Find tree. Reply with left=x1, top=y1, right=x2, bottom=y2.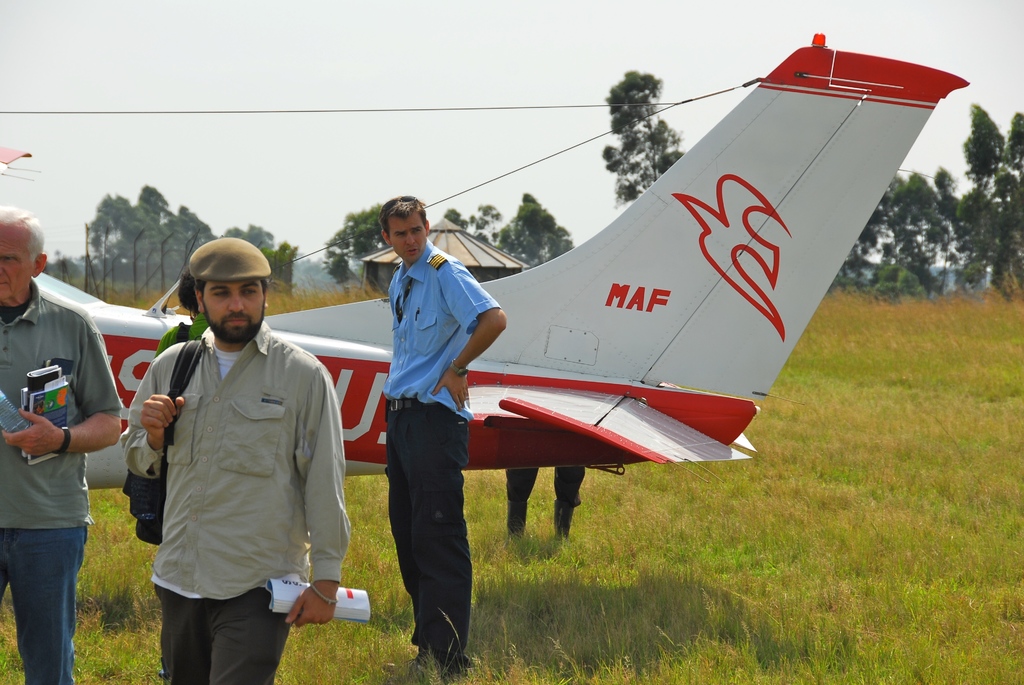
left=442, top=203, right=506, bottom=239.
